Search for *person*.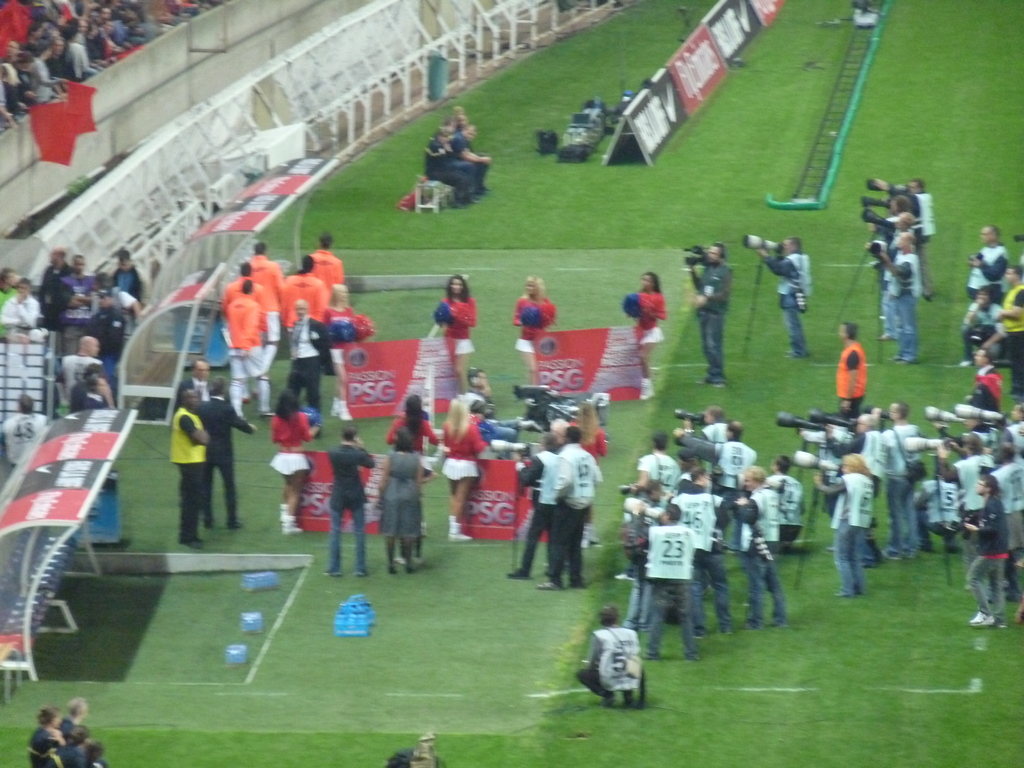
Found at crop(513, 437, 563, 572).
